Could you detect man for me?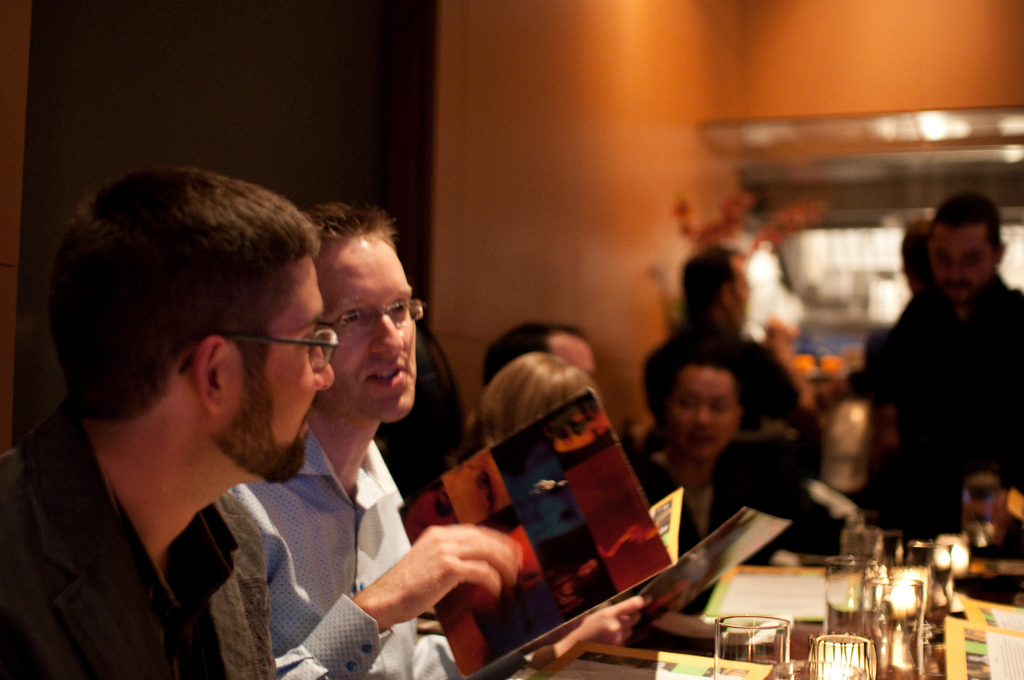
Detection result: 858 213 948 389.
